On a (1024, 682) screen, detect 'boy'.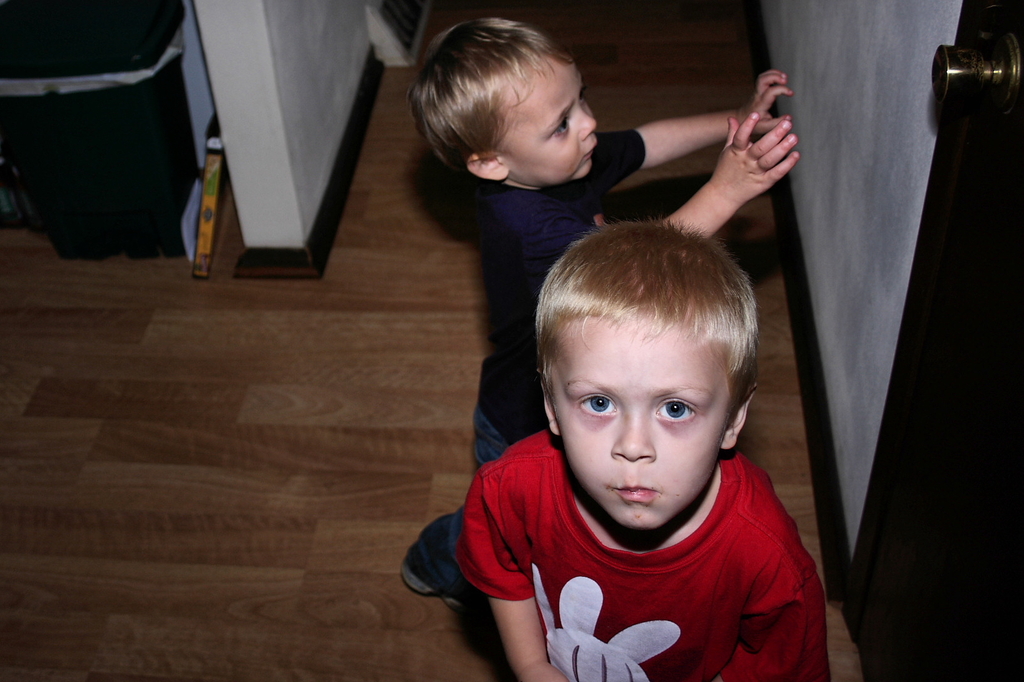
box(452, 219, 833, 681).
